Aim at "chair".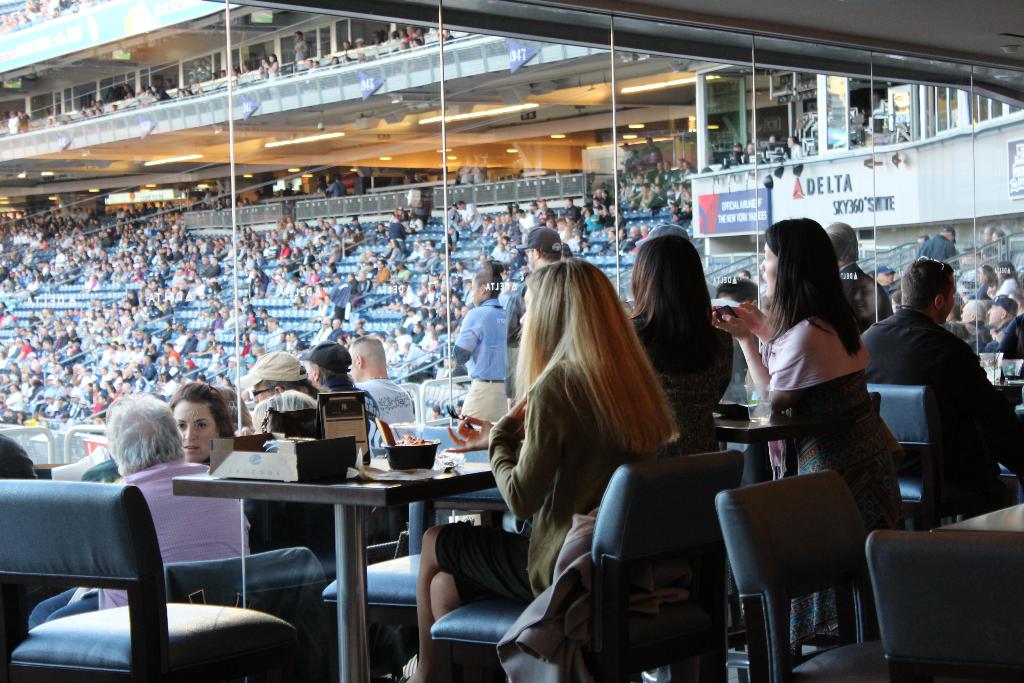
Aimed at bbox=[864, 528, 1023, 682].
